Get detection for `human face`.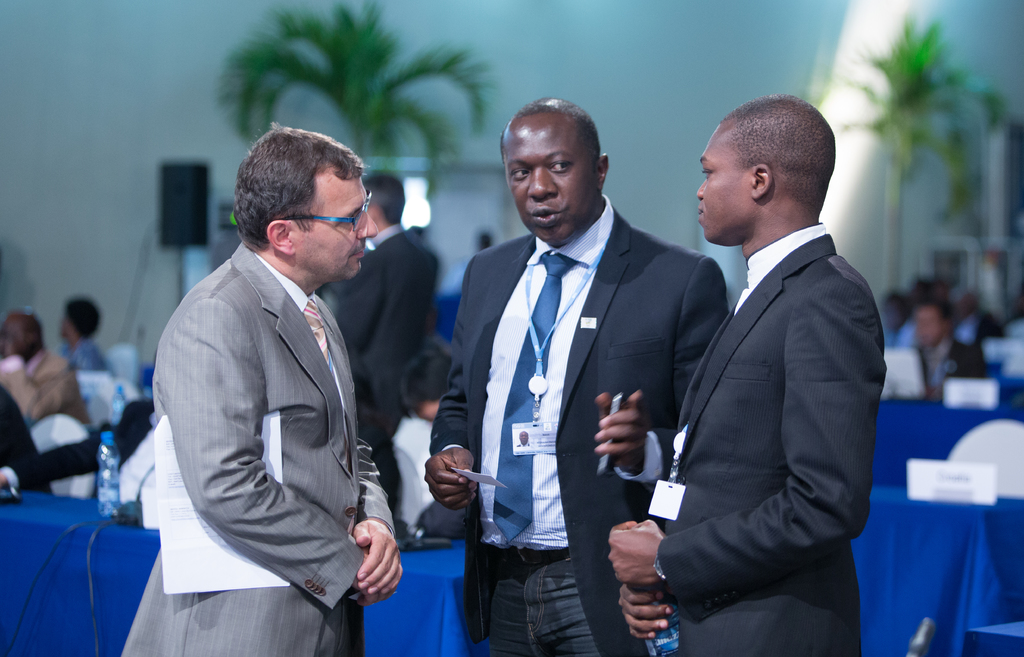
Detection: 692,120,747,245.
